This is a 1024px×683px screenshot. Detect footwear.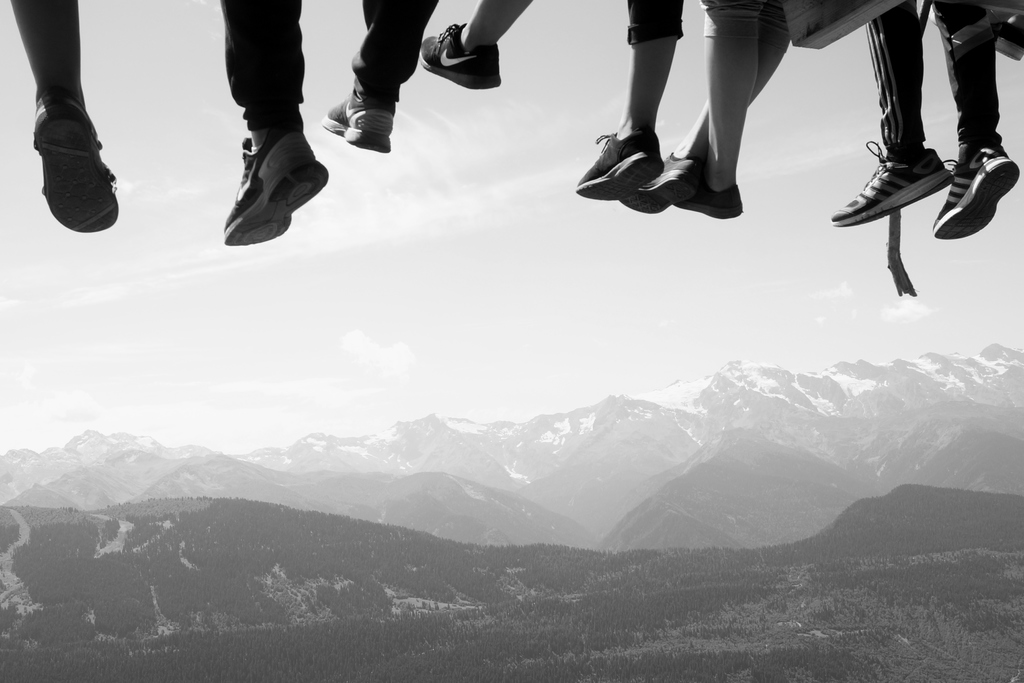
558/130/648/204.
